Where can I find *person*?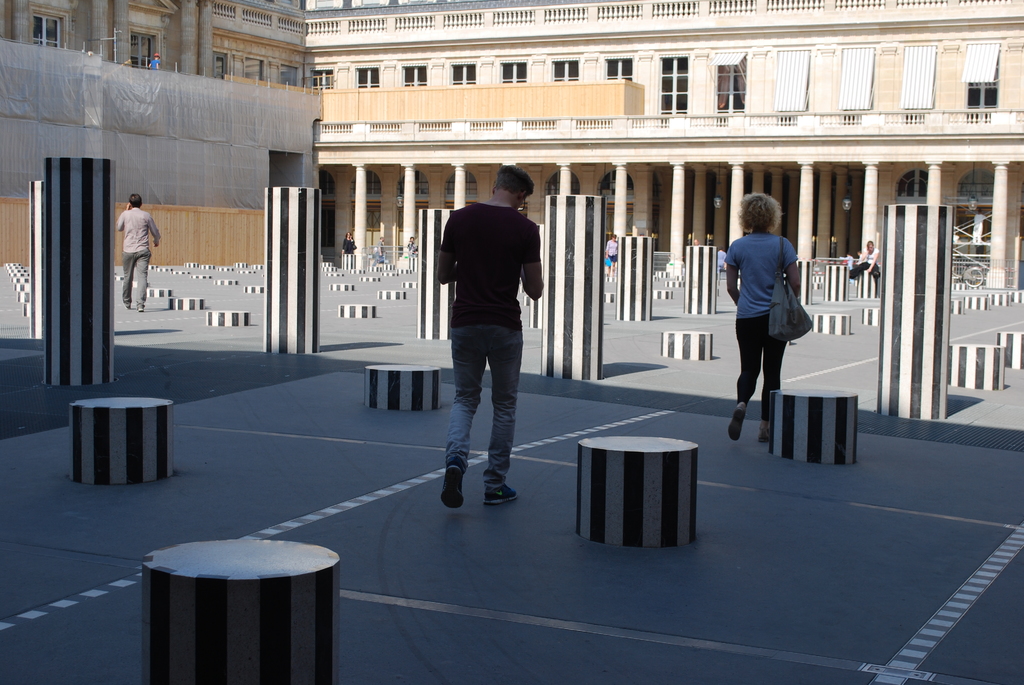
You can find it at <region>437, 168, 548, 512</region>.
